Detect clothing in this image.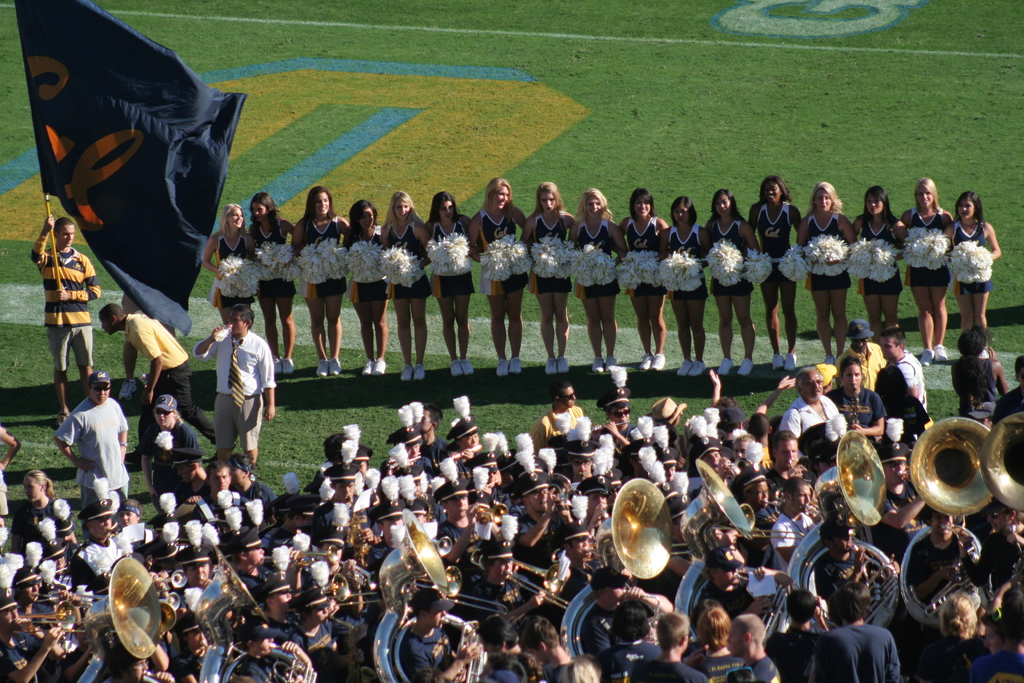
Detection: (918,634,982,682).
